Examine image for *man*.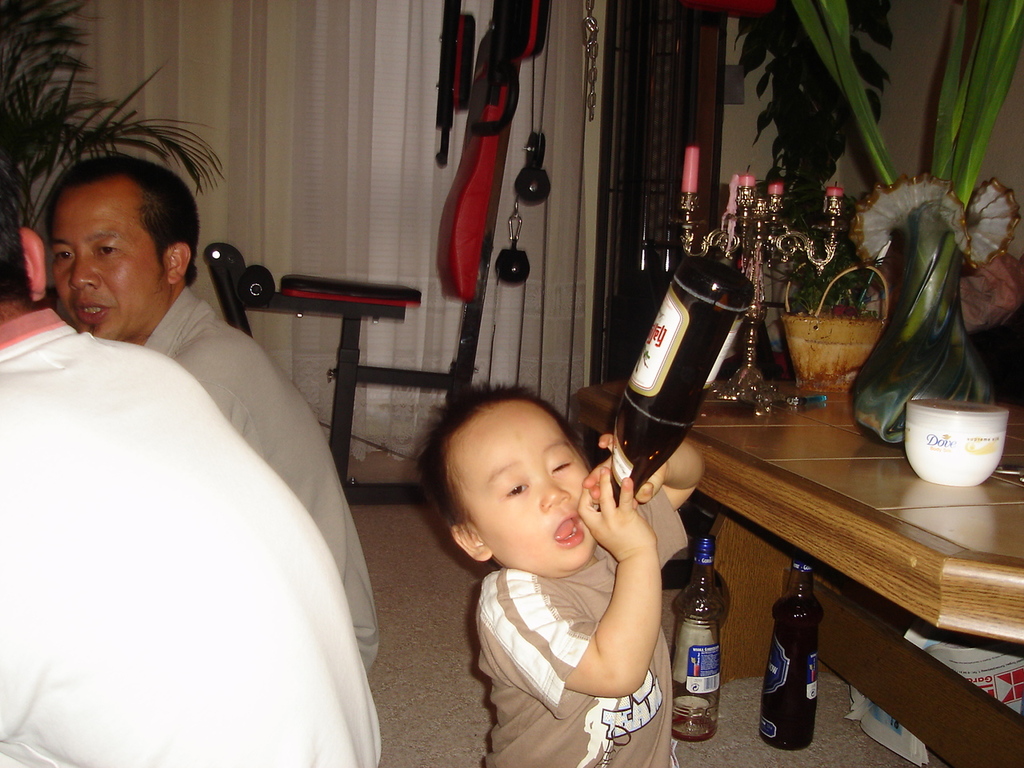
Examination result: BBox(0, 181, 379, 767).
